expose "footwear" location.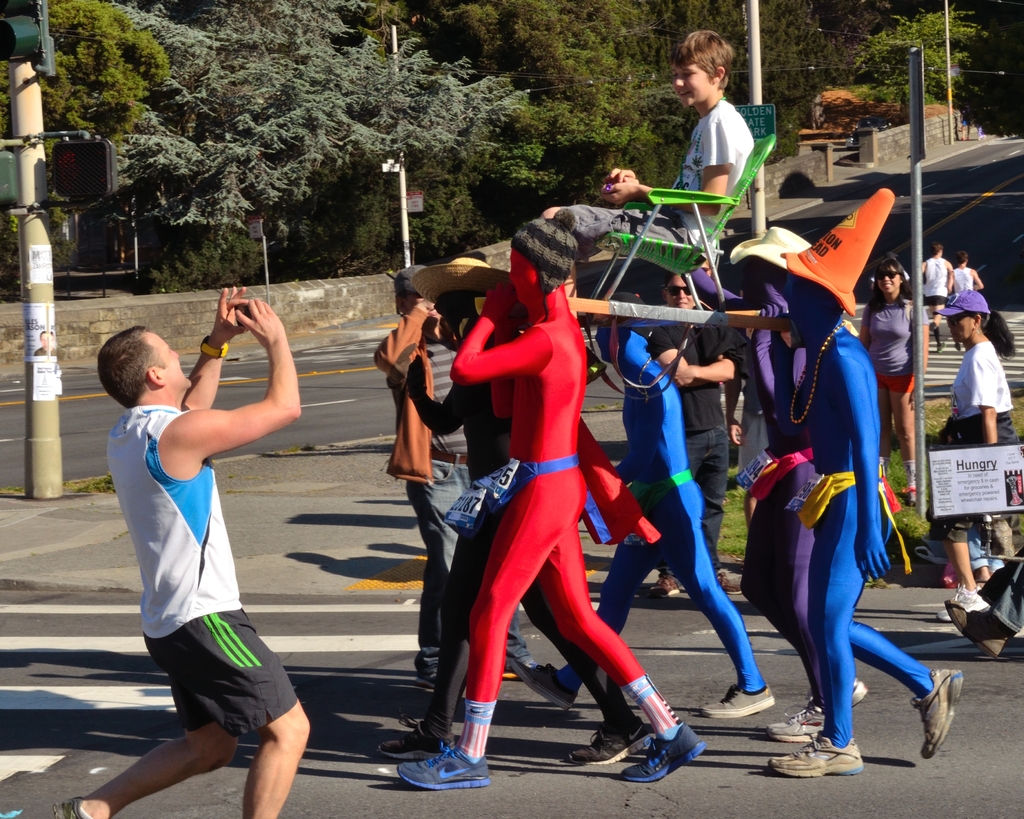
Exposed at <box>377,716,453,758</box>.
